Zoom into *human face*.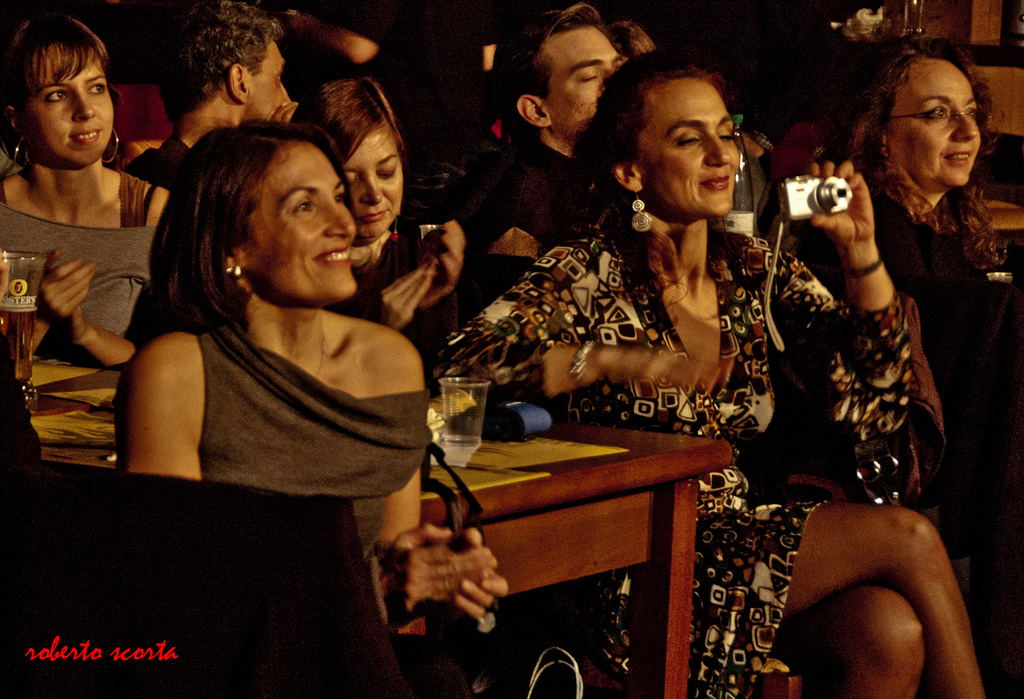
Zoom target: 245 36 290 117.
